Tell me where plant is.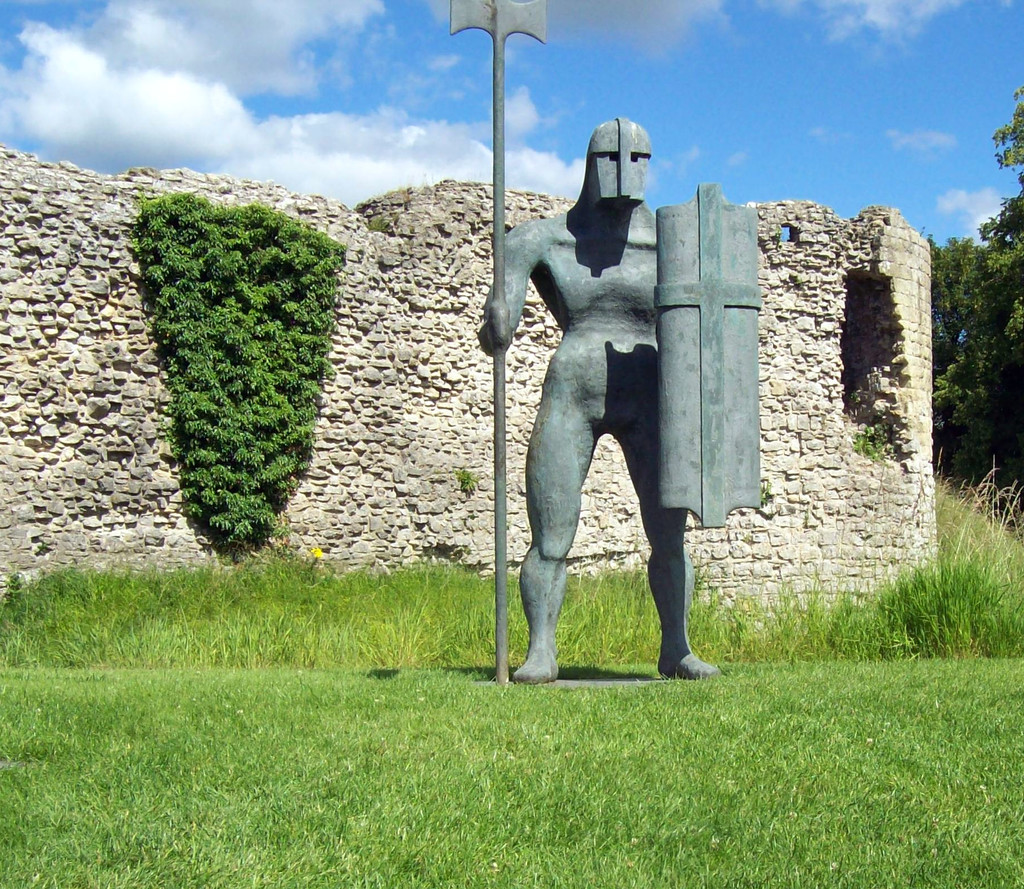
plant is at [x1=847, y1=423, x2=899, y2=477].
